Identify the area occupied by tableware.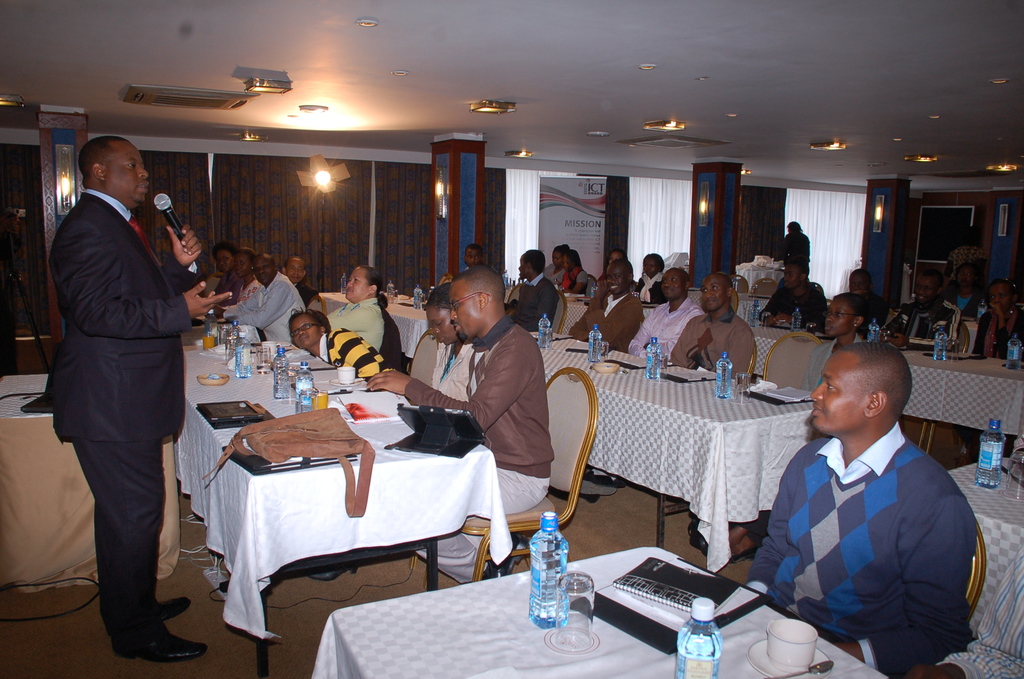
Area: x1=335, y1=365, x2=356, y2=382.
